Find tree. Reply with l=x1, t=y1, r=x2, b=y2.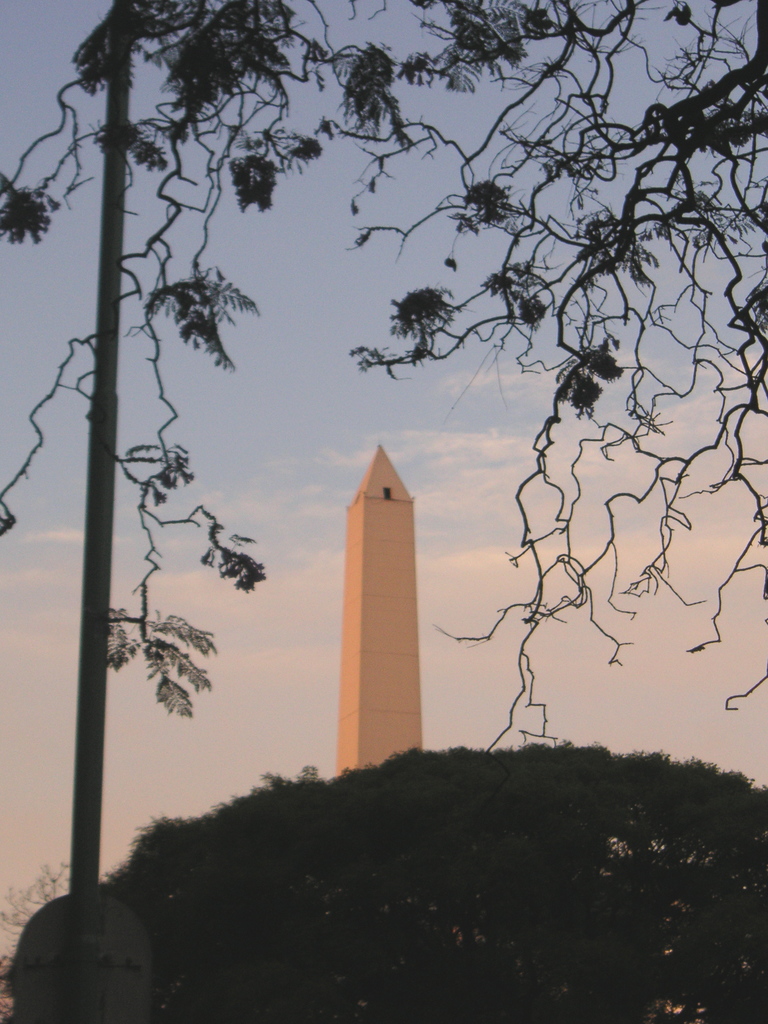
l=0, t=0, r=767, b=767.
